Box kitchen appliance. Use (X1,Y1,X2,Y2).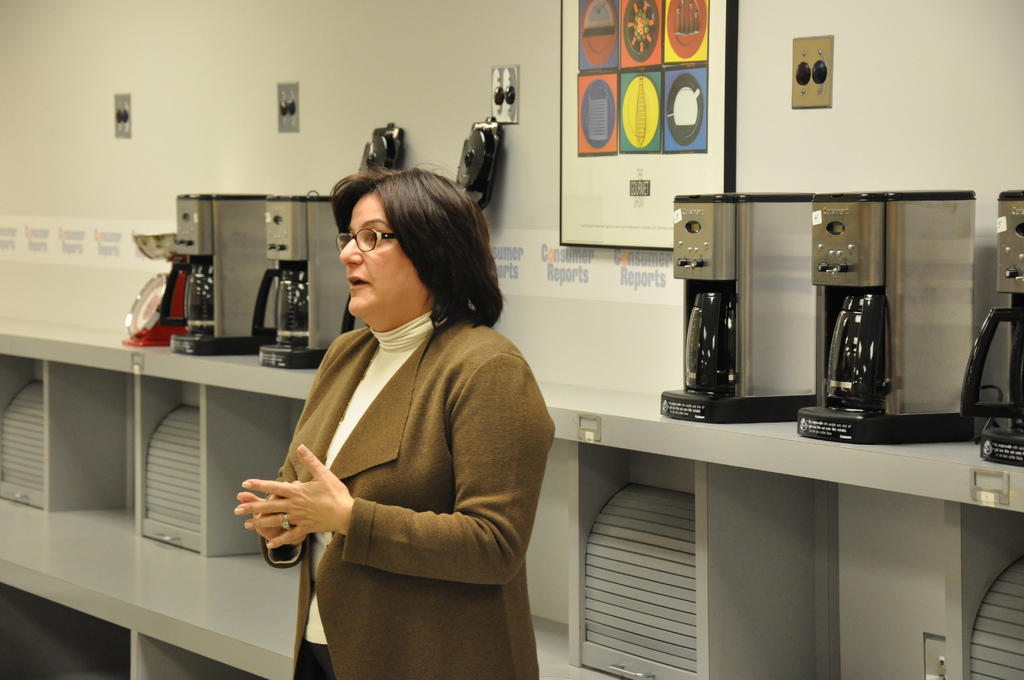
(170,196,271,353).
